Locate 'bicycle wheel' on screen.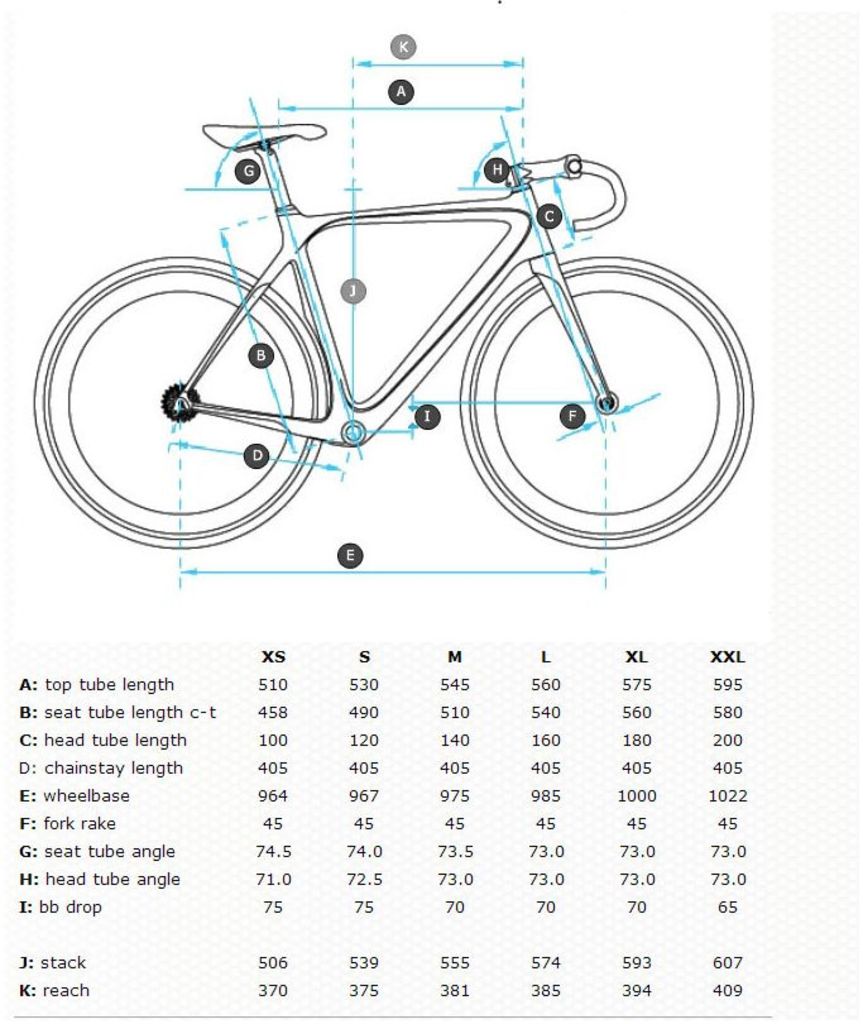
On screen at BBox(460, 258, 753, 545).
